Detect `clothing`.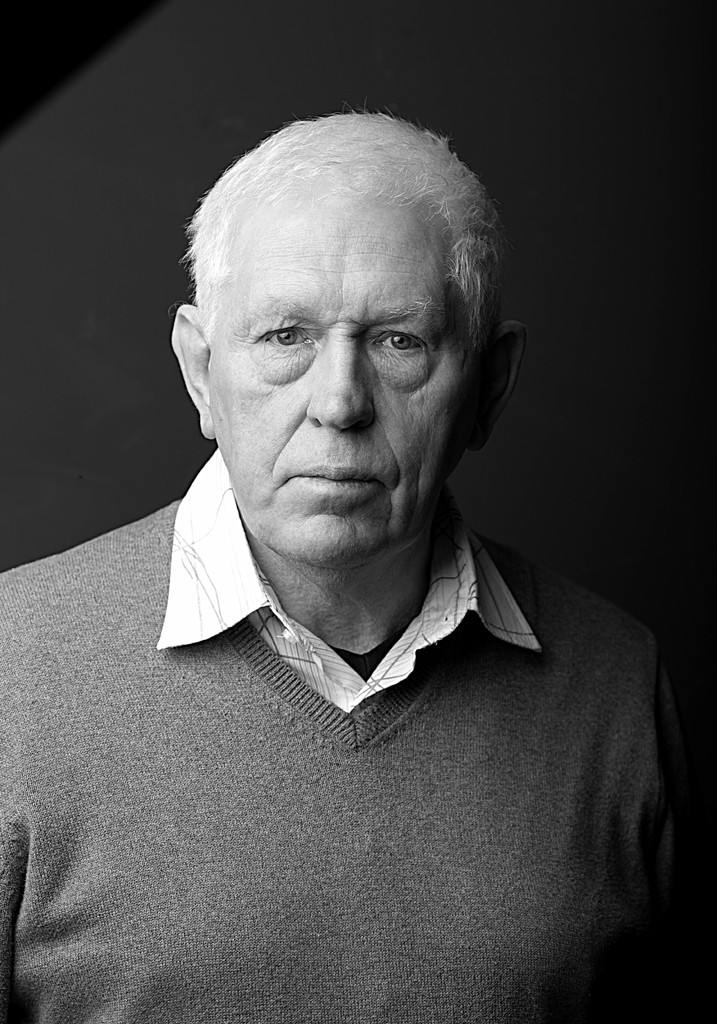
Detected at 0 451 716 1023.
